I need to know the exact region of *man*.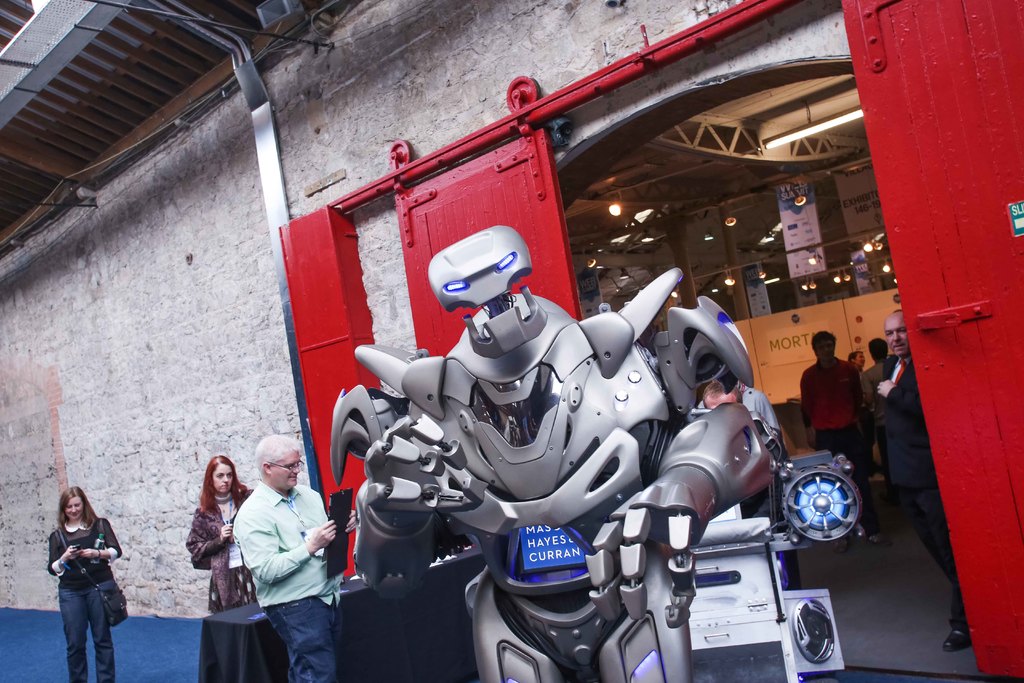
Region: <bbox>849, 349, 868, 367</bbox>.
